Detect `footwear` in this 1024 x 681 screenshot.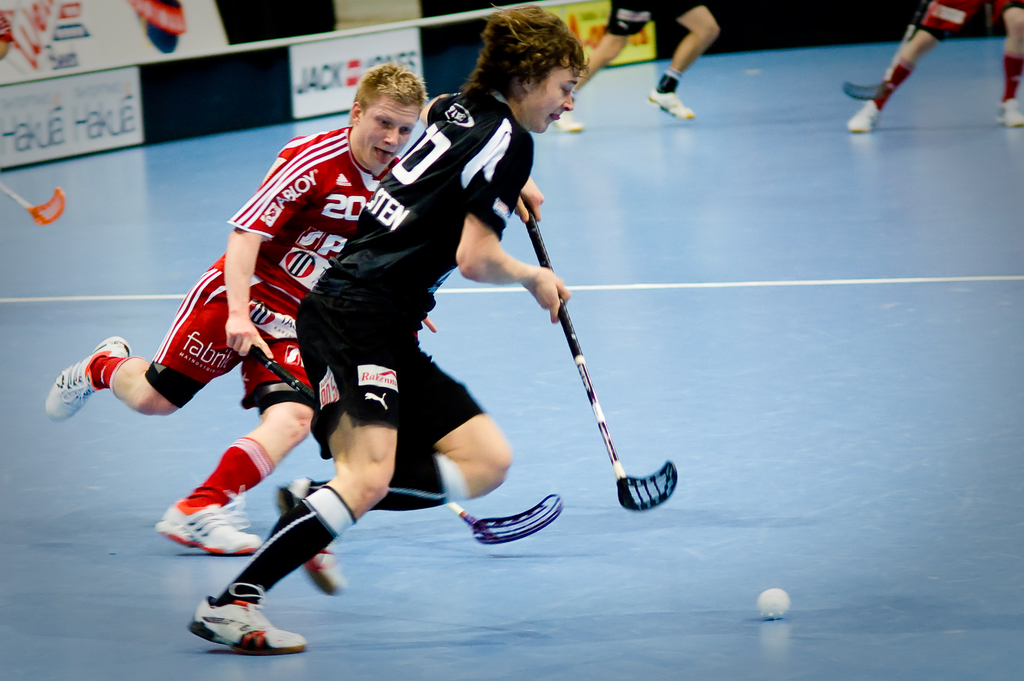
Detection: 186,577,303,652.
